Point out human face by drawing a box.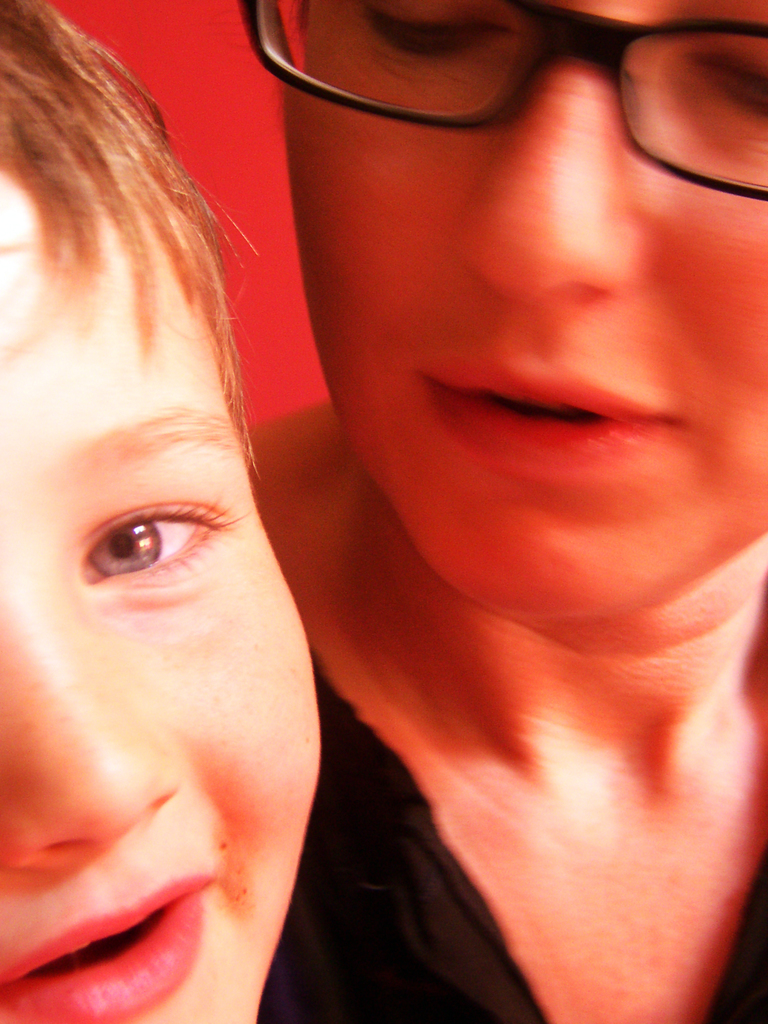
{"left": 0, "top": 179, "right": 319, "bottom": 1023}.
